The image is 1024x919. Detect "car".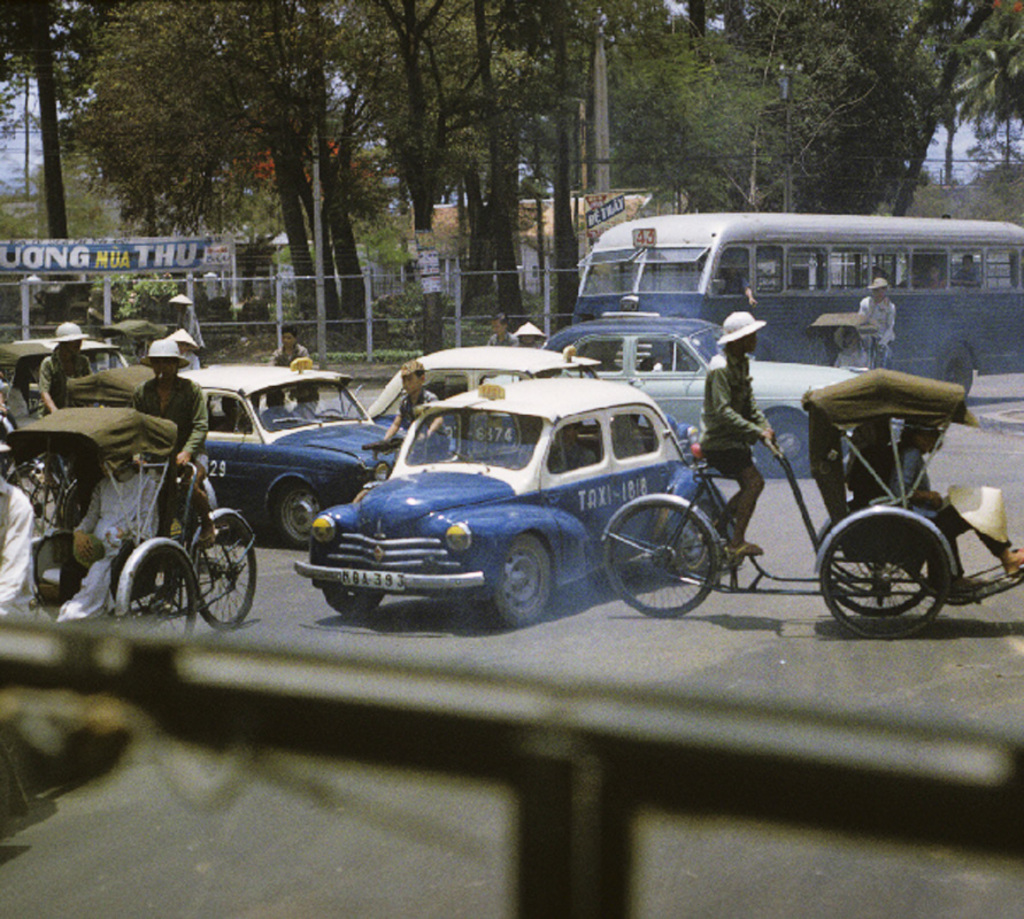
Detection: (x1=367, y1=346, x2=696, y2=456).
